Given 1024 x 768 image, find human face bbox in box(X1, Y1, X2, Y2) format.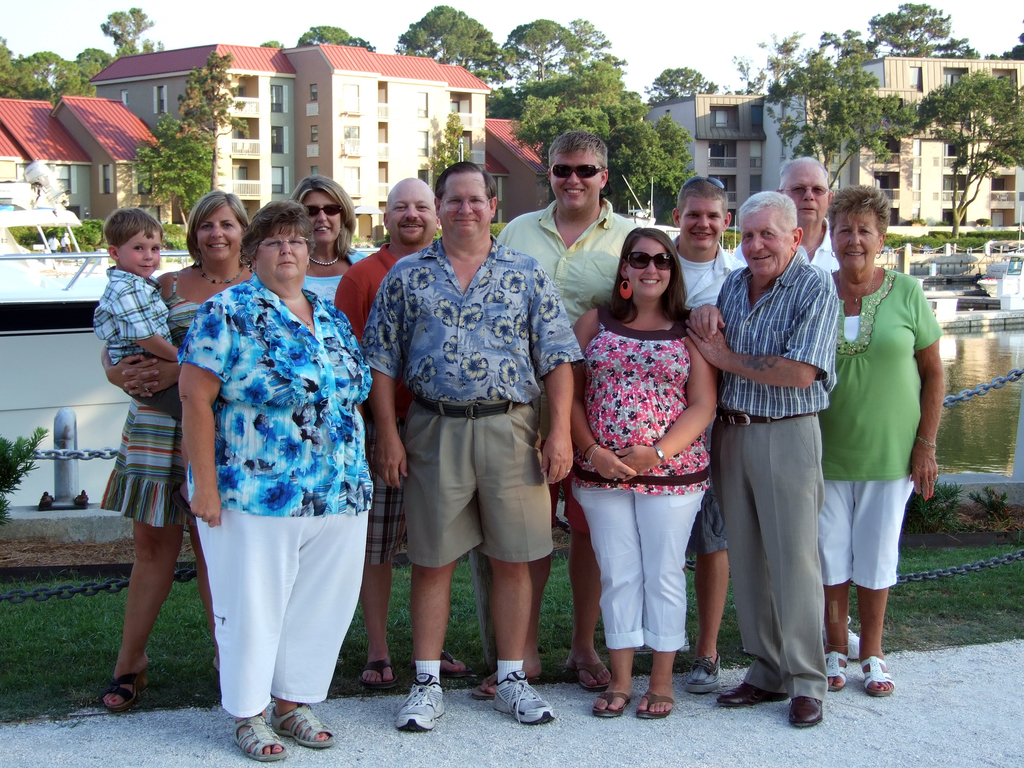
box(554, 147, 602, 204).
